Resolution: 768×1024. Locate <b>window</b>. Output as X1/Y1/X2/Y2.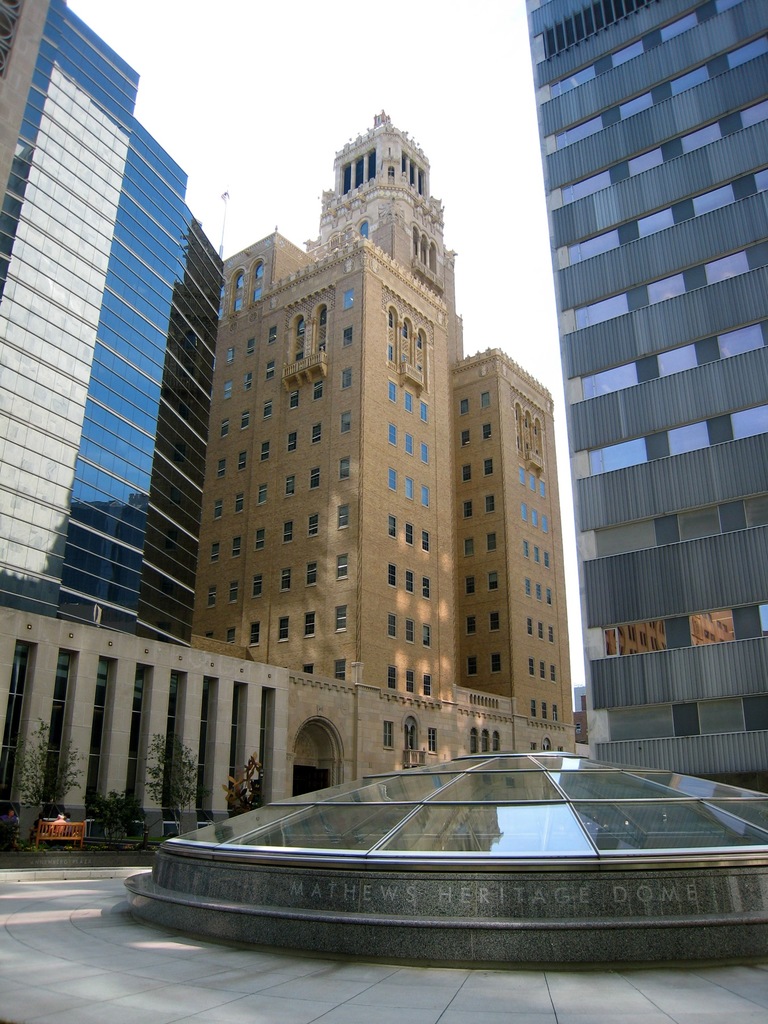
541/705/552/721.
